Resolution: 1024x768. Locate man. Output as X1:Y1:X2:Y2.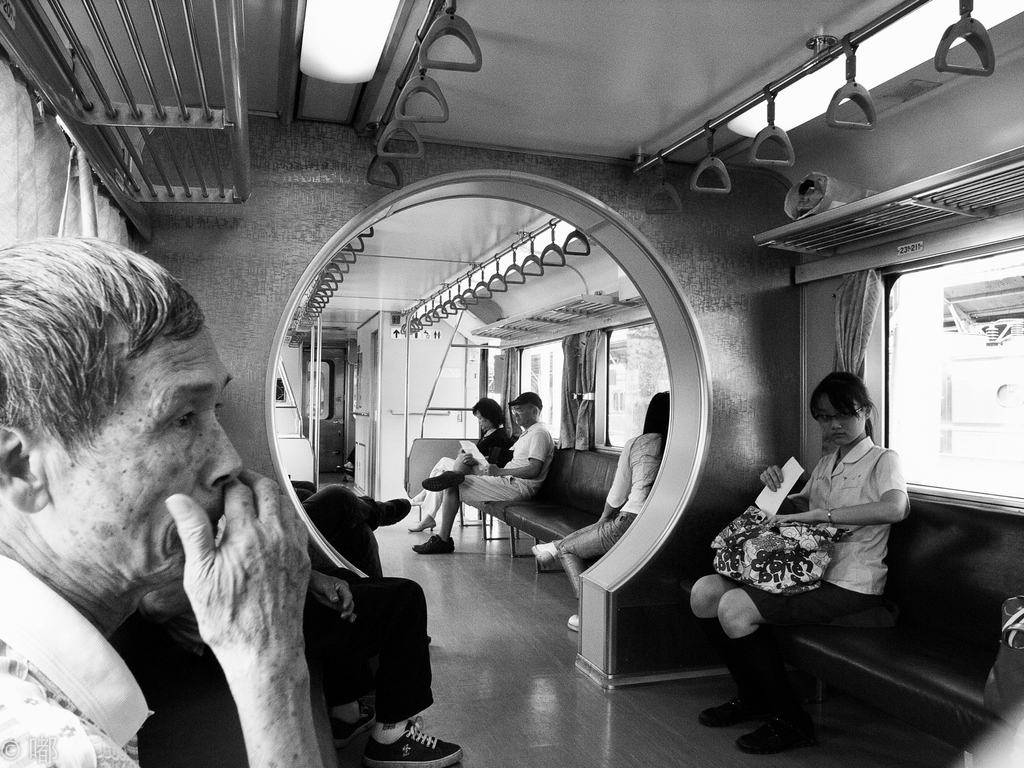
5:210:342:749.
